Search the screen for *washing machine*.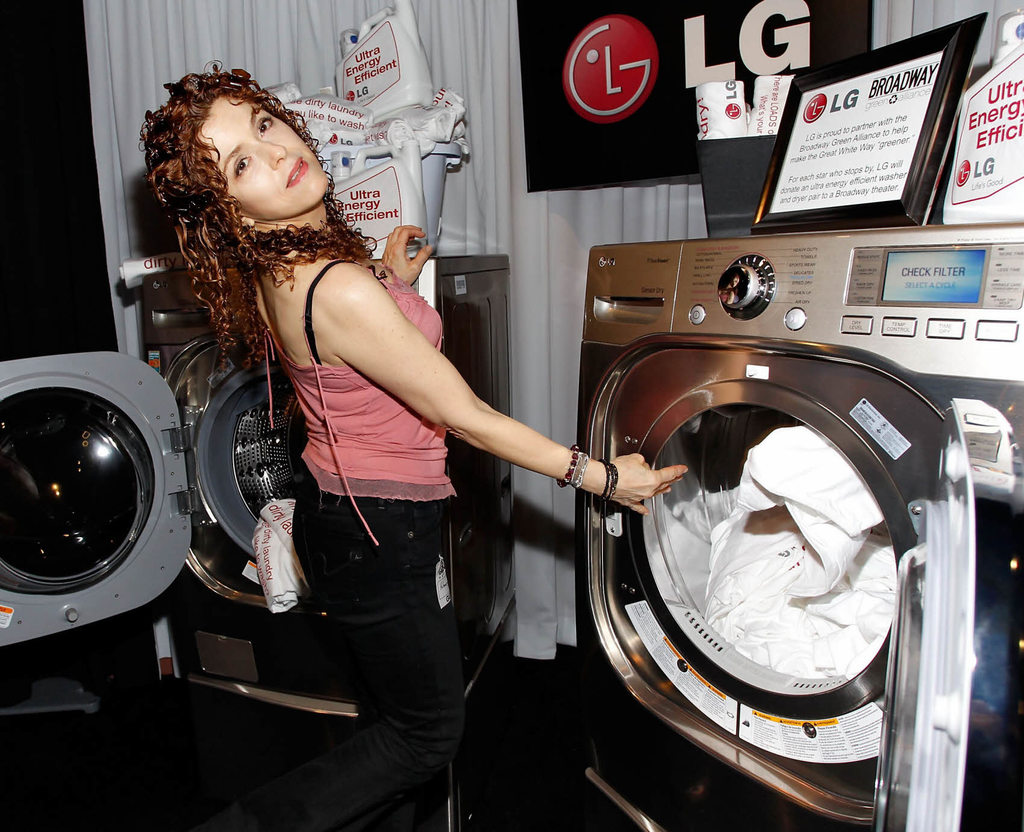
Found at crop(0, 262, 512, 772).
